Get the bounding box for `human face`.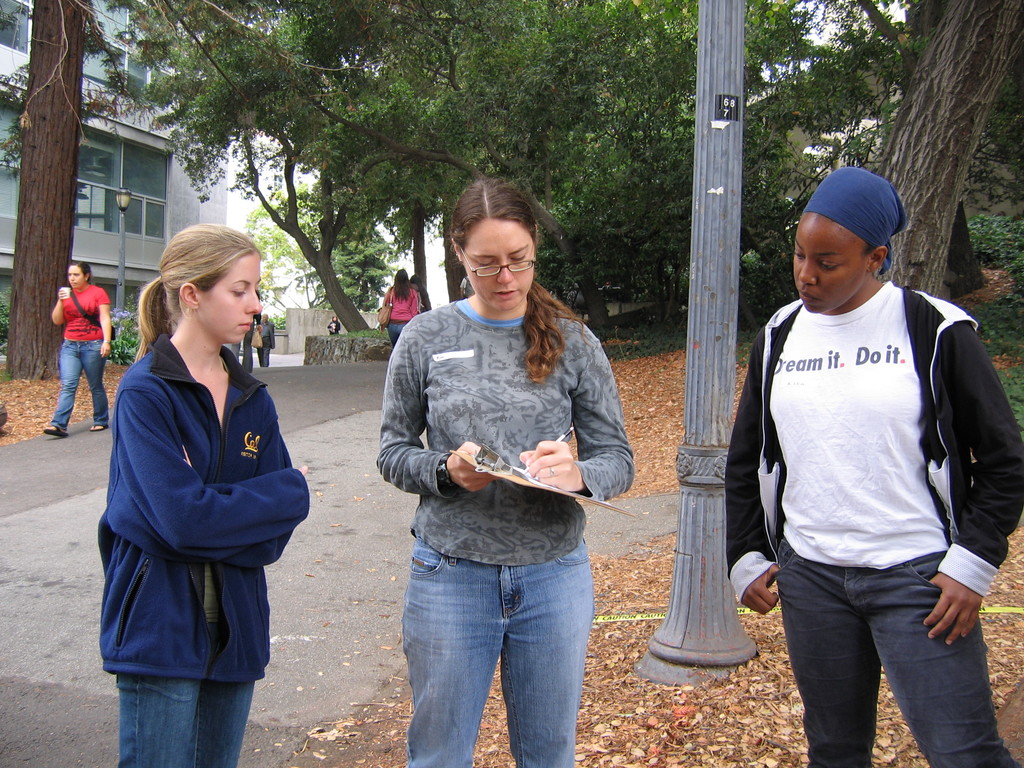
(201,254,263,351).
